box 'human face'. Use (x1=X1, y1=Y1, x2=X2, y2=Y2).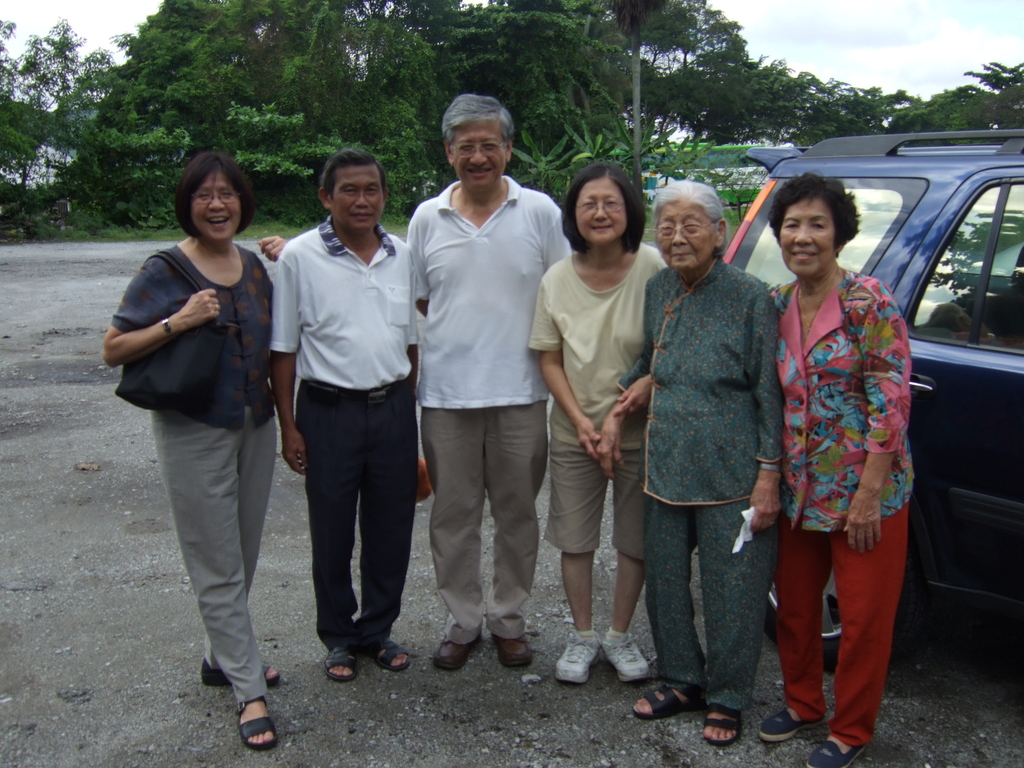
(x1=572, y1=175, x2=632, y2=243).
